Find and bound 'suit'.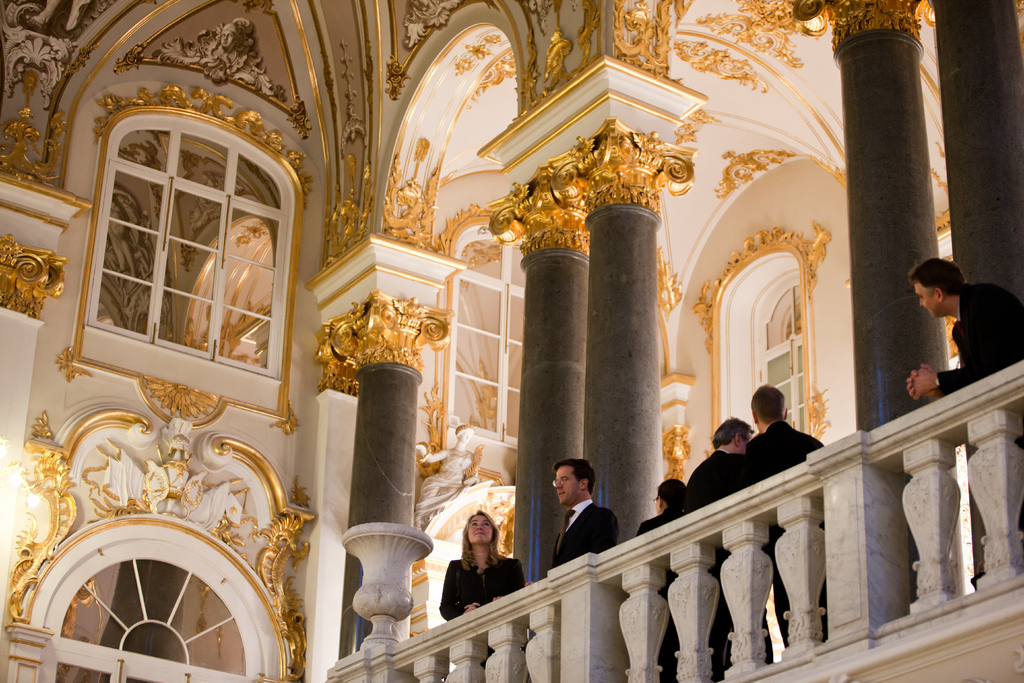
Bound: detection(940, 280, 1023, 531).
